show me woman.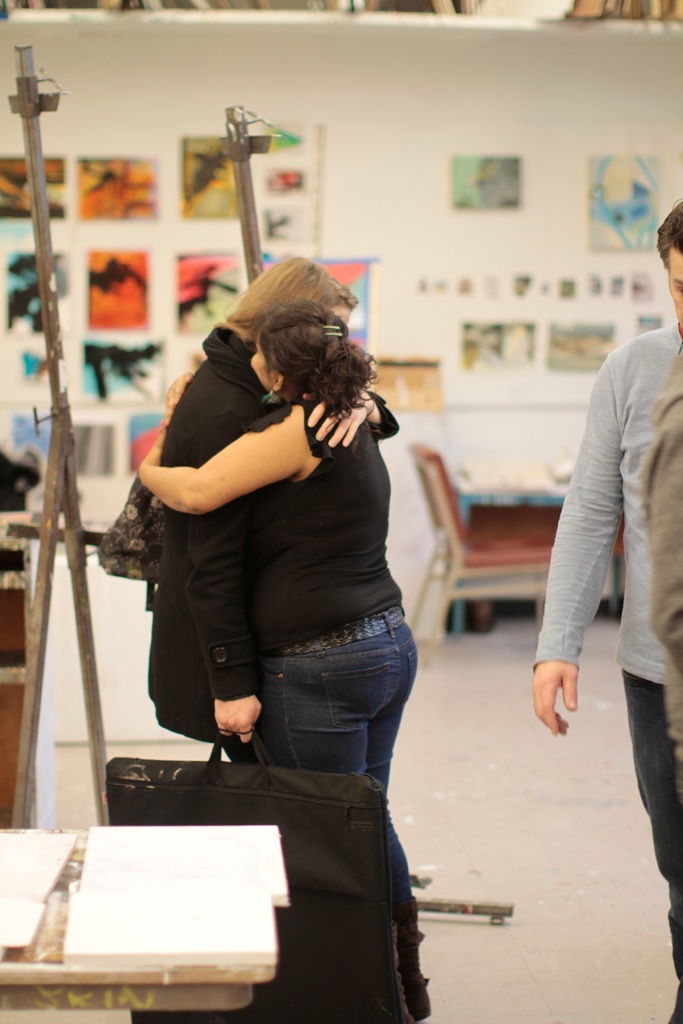
woman is here: 151:250:404:760.
